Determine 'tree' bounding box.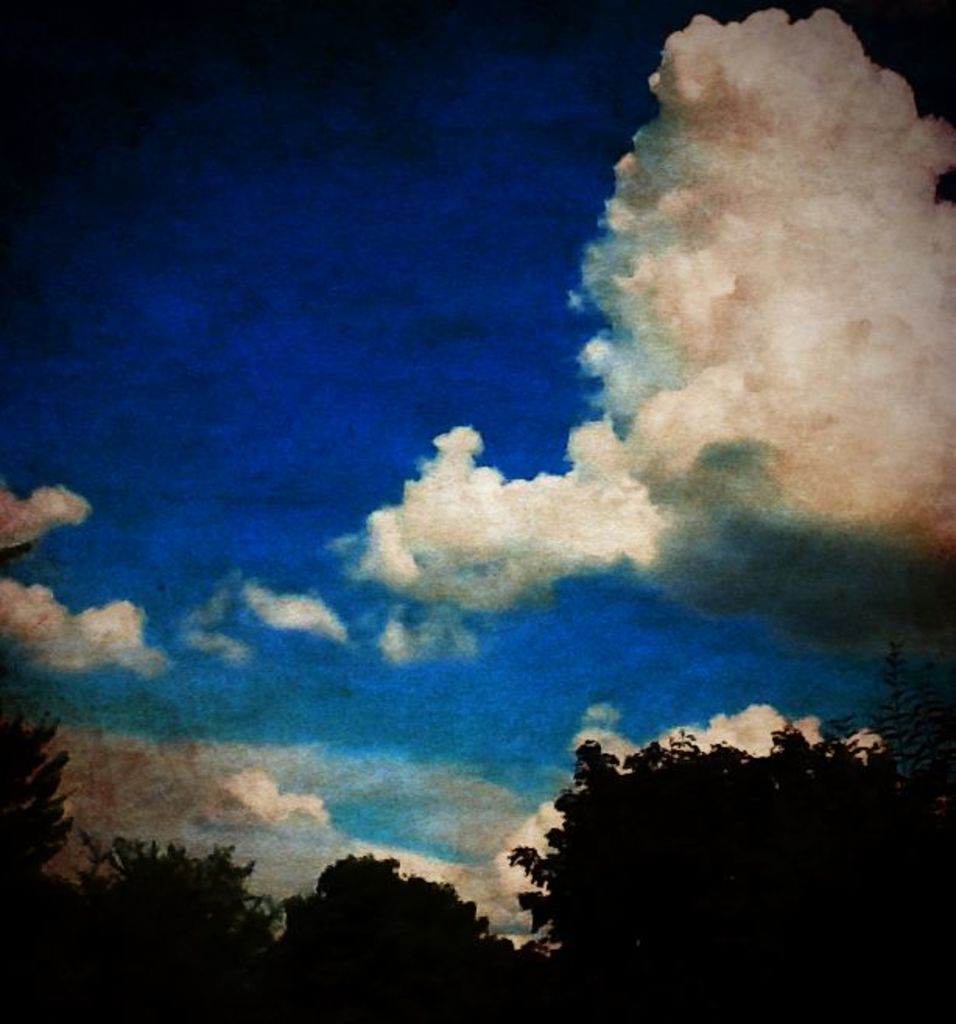
Determined: pyautogui.locateOnScreen(503, 717, 954, 1022).
